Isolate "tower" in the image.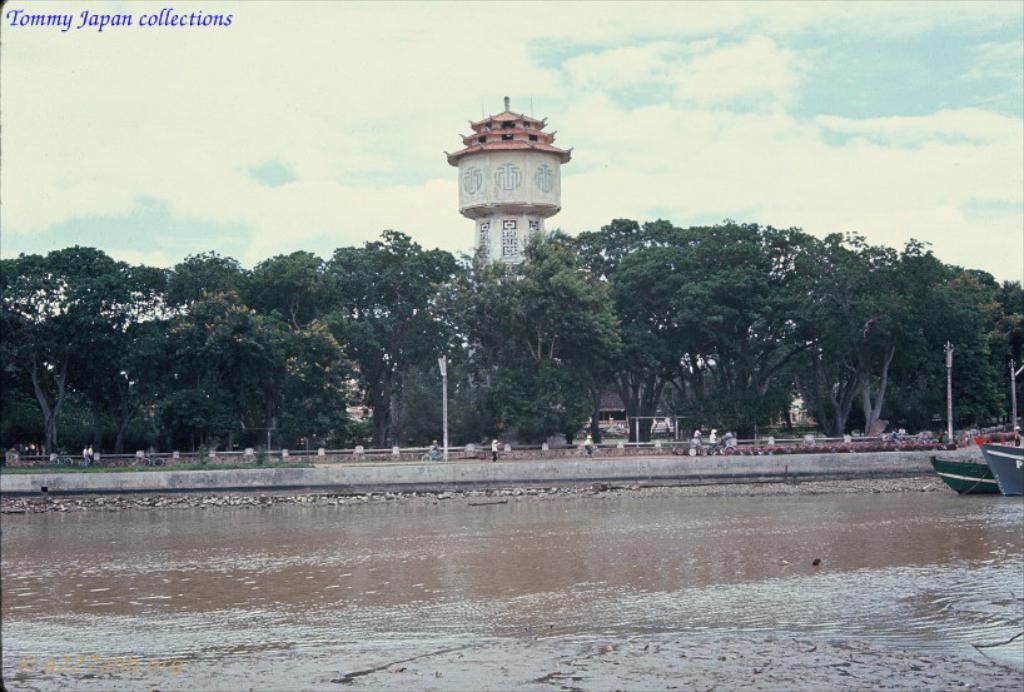
Isolated region: 448 94 570 263.
